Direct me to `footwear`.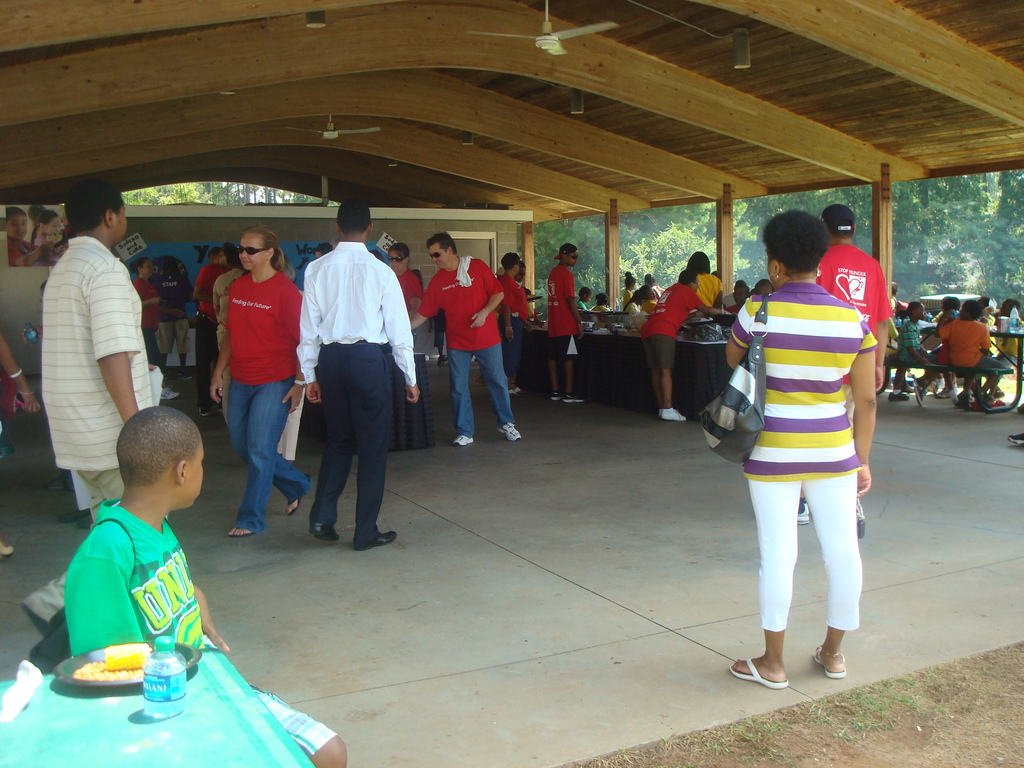
Direction: x1=518 y1=383 x2=529 y2=394.
